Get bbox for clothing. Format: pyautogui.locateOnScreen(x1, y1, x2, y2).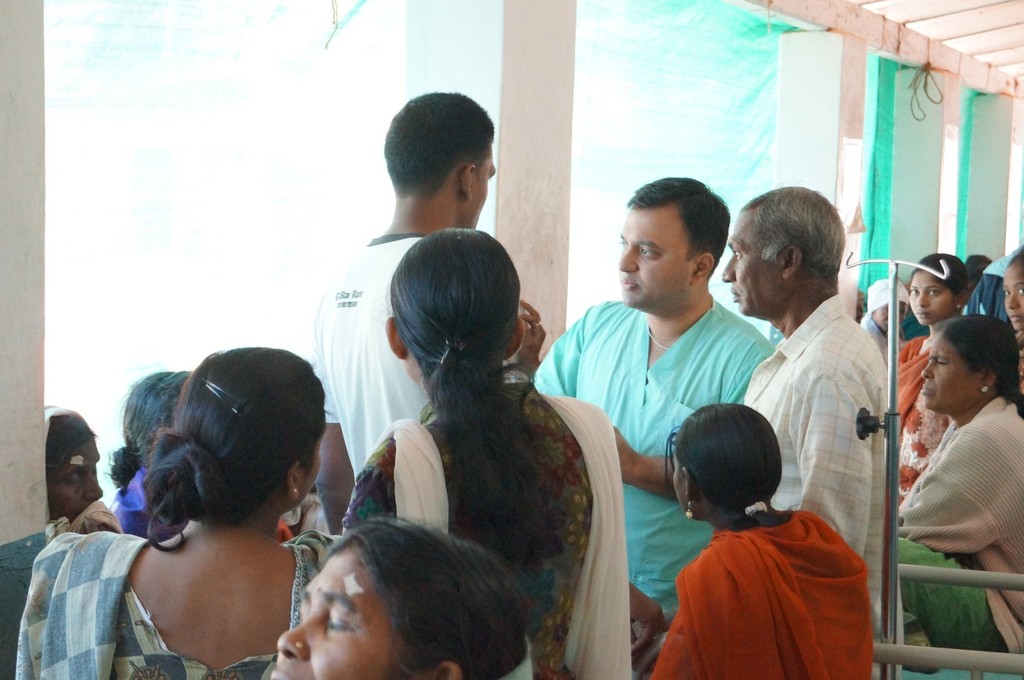
pyautogui.locateOnScreen(536, 290, 768, 610).
